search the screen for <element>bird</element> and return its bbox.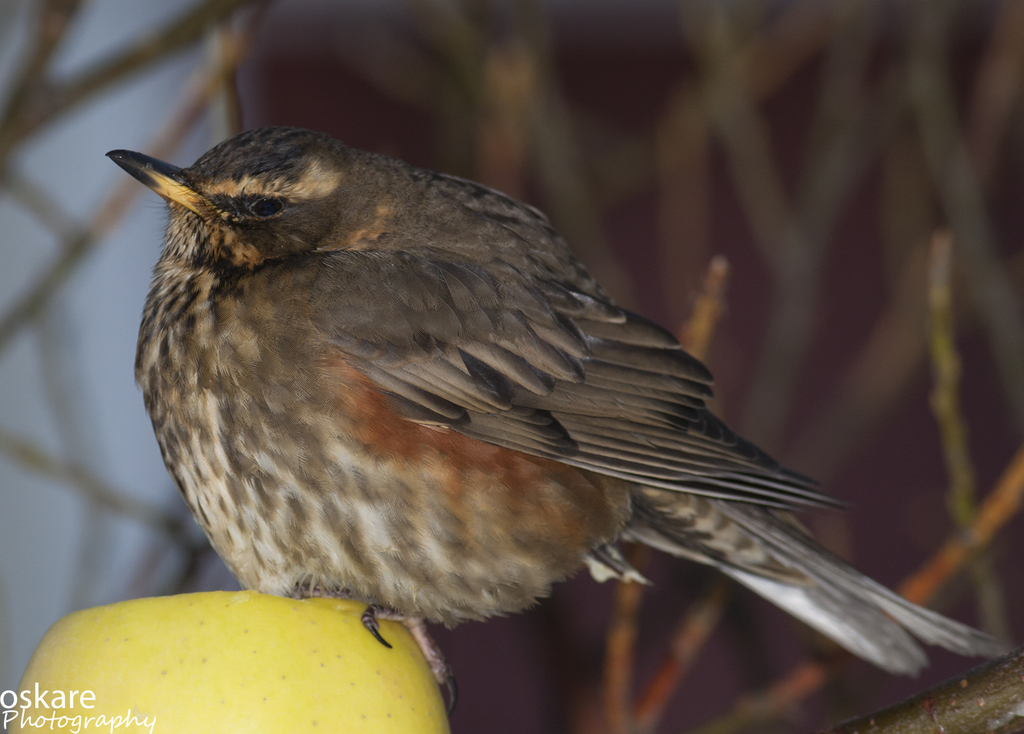
Found: 104,122,1009,704.
